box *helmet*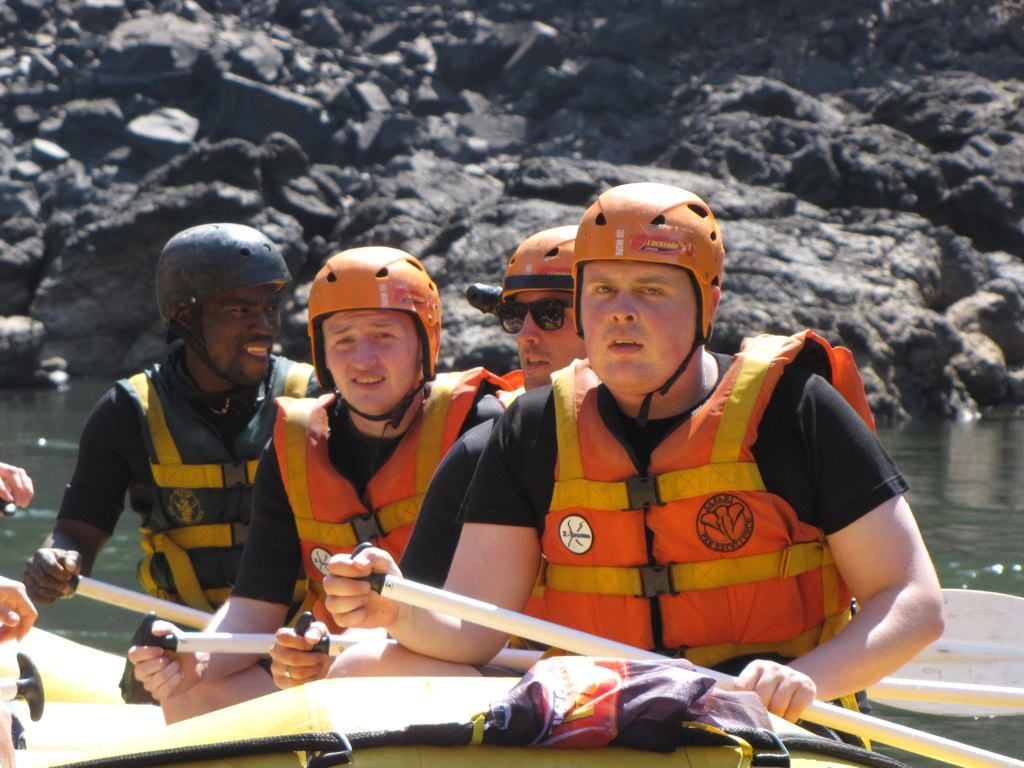
571/182/726/431
